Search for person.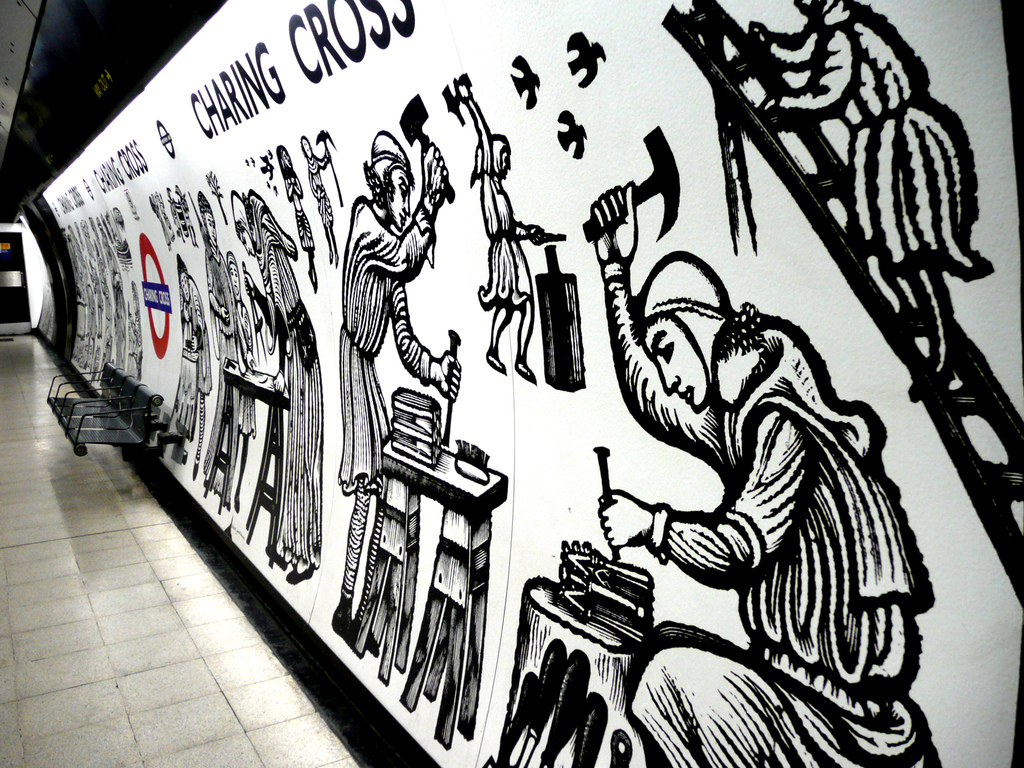
Found at crop(232, 187, 324, 584).
